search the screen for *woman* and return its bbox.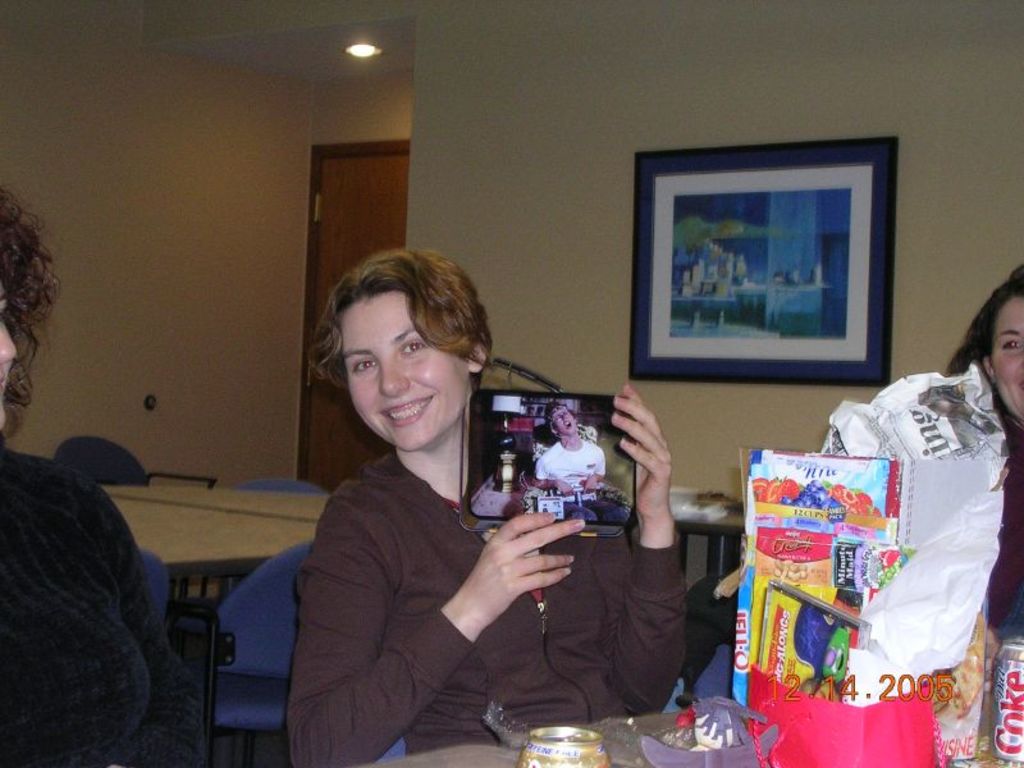
Found: 941,264,1023,645.
